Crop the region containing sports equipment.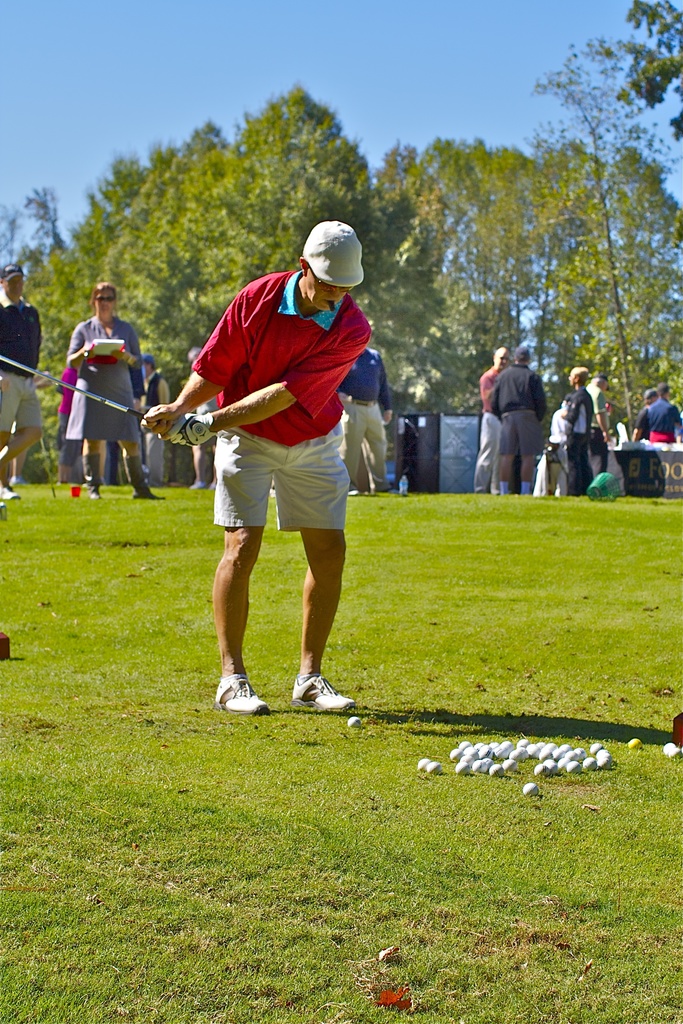
Crop region: {"left": 623, "top": 737, "right": 648, "bottom": 750}.
